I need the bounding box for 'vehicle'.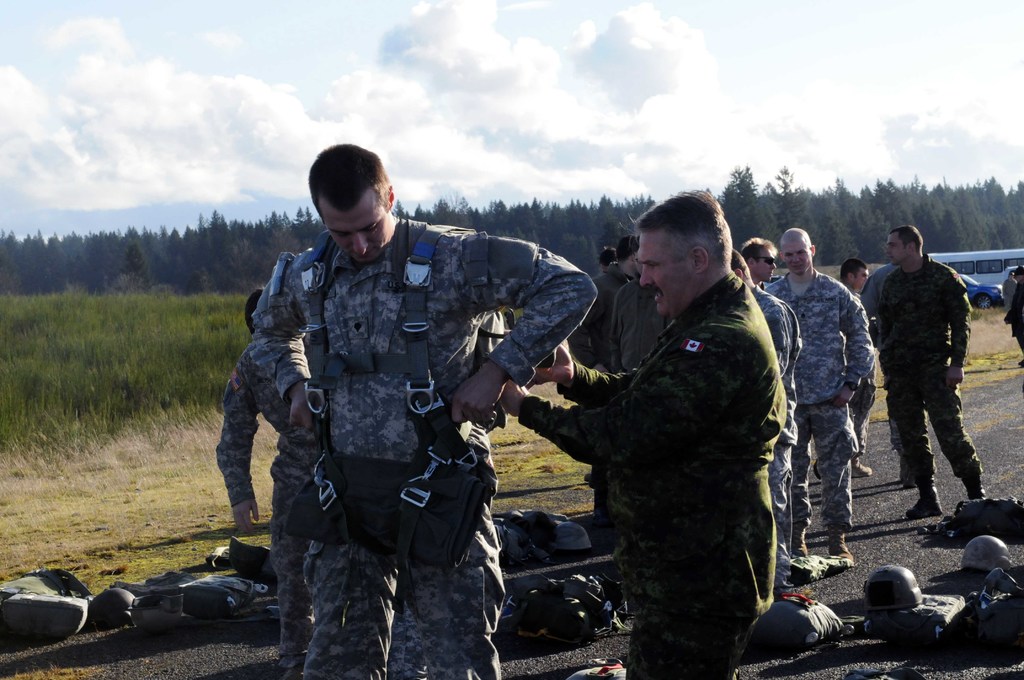
Here it is: (959, 270, 1004, 309).
